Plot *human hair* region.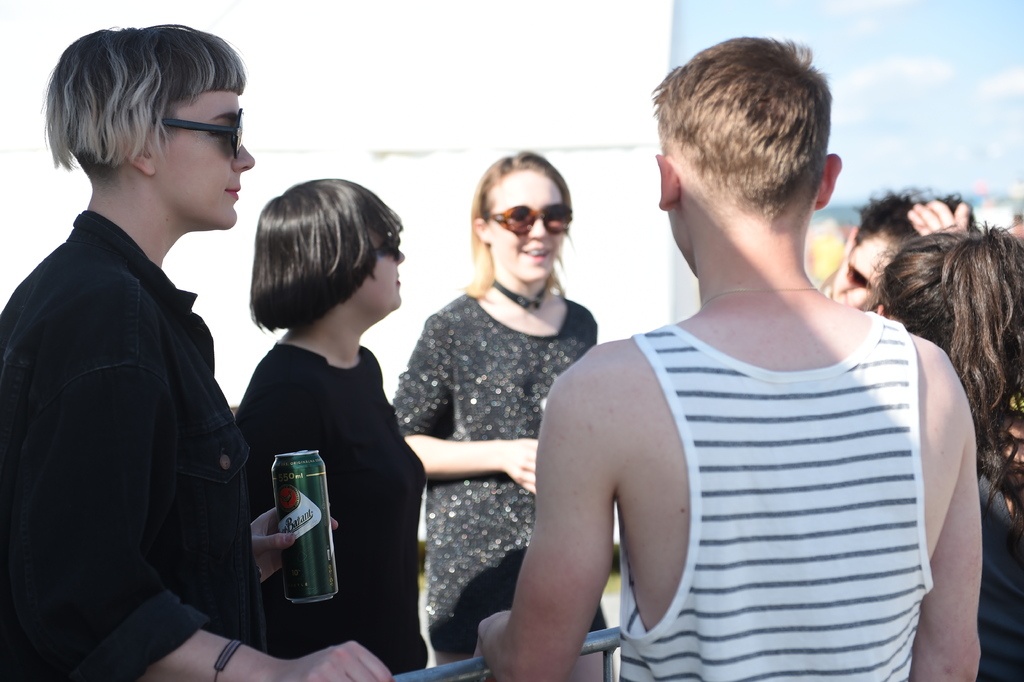
Plotted at <box>465,147,582,304</box>.
